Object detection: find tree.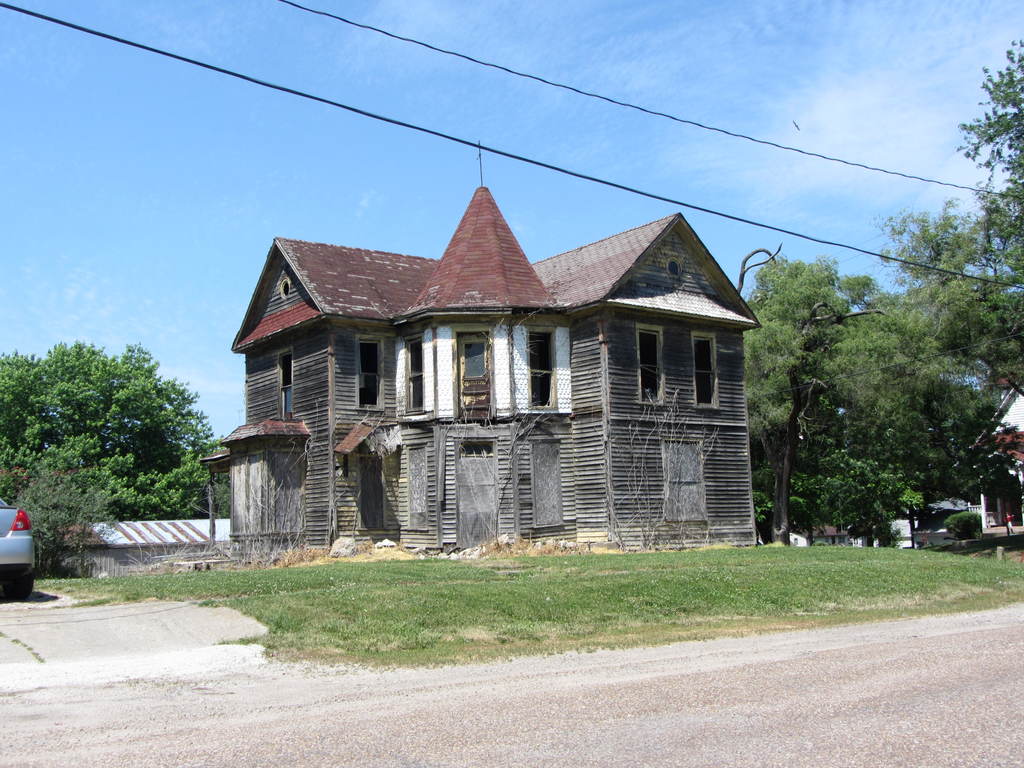
pyautogui.locateOnScreen(867, 199, 1023, 403).
